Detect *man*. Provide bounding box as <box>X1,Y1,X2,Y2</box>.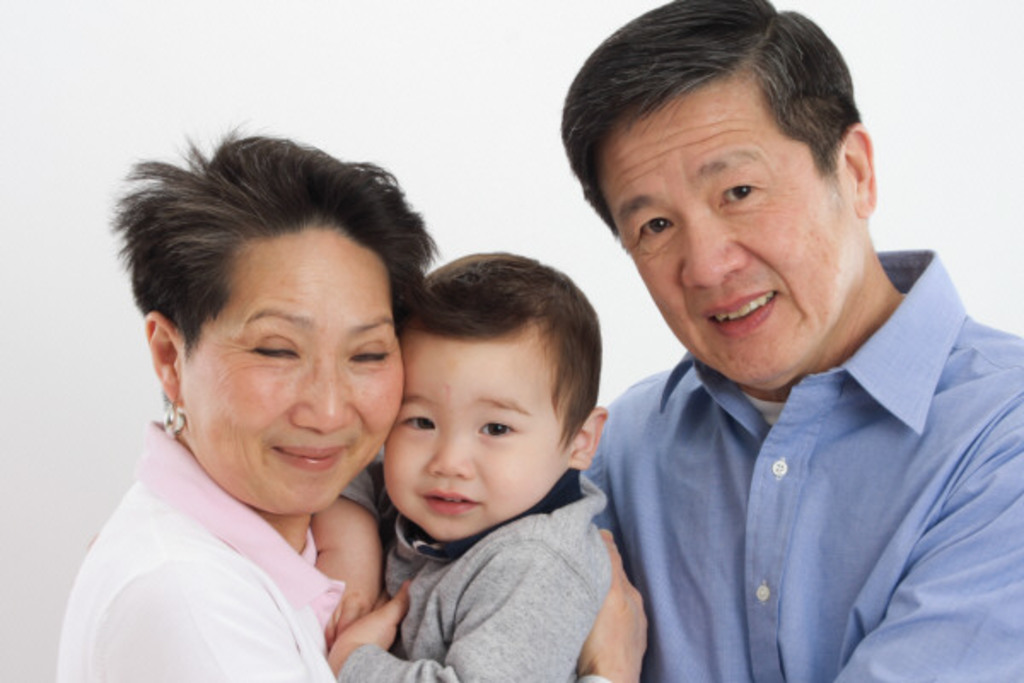
<box>498,22,1023,676</box>.
